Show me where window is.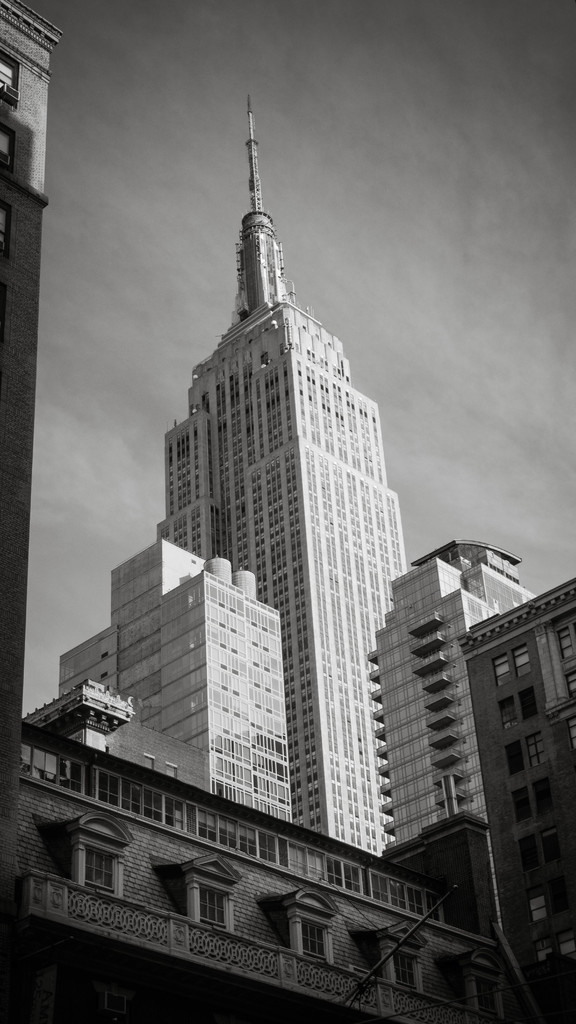
window is at pyautogui.locateOnScreen(505, 745, 522, 778).
